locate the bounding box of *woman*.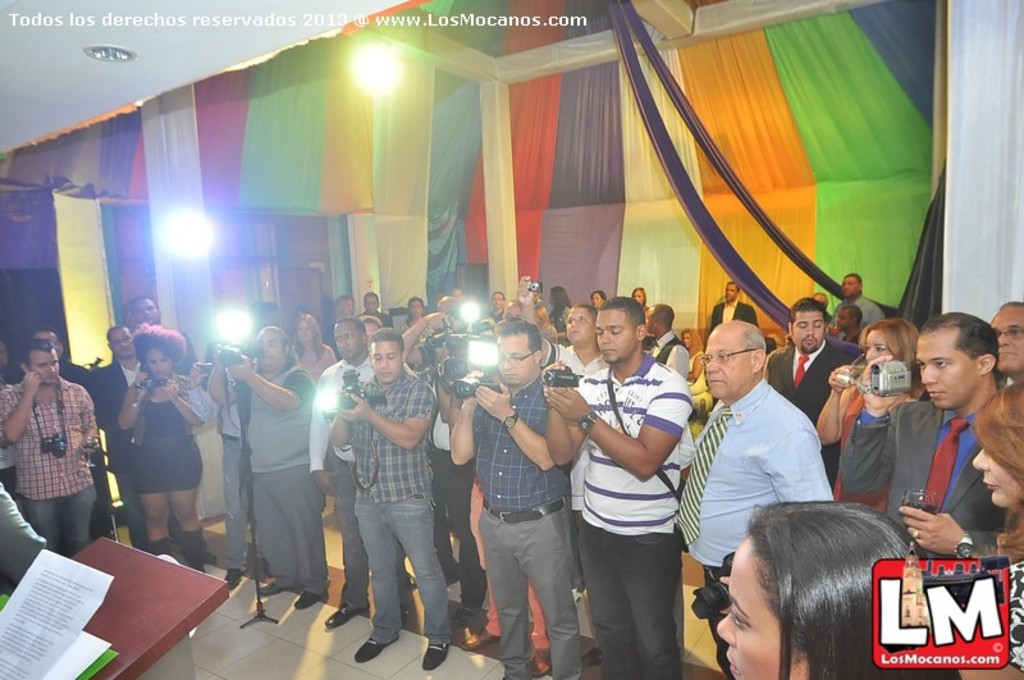
Bounding box: (814,316,923,520).
